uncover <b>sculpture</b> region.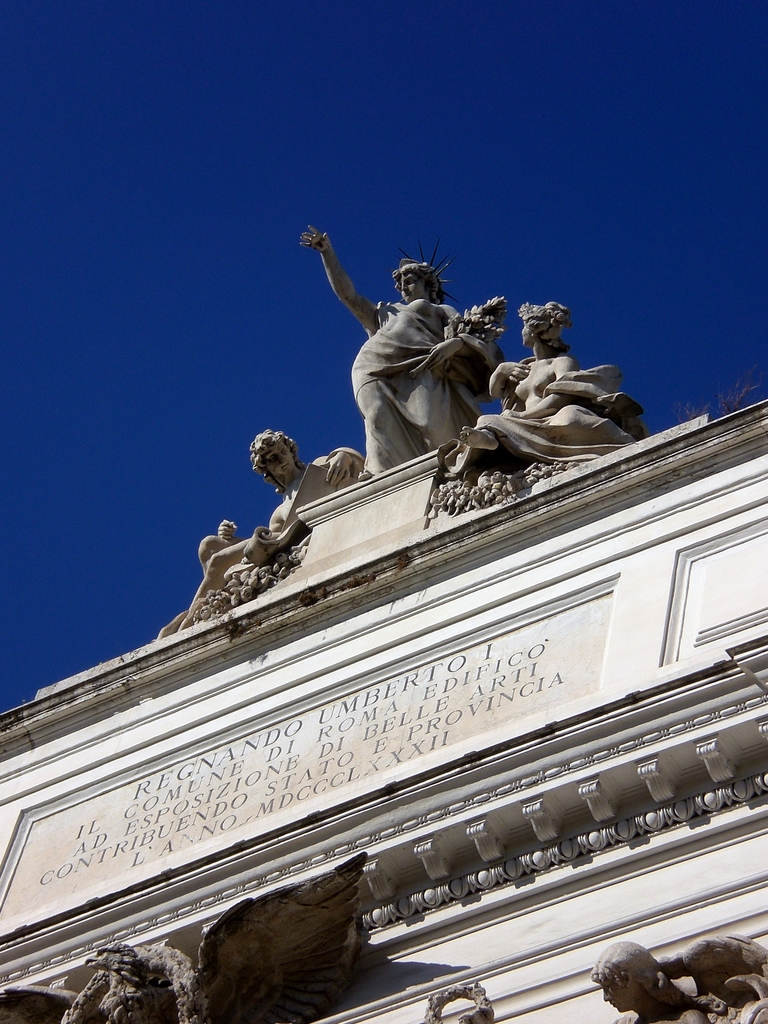
Uncovered: left=468, top=301, right=650, bottom=472.
